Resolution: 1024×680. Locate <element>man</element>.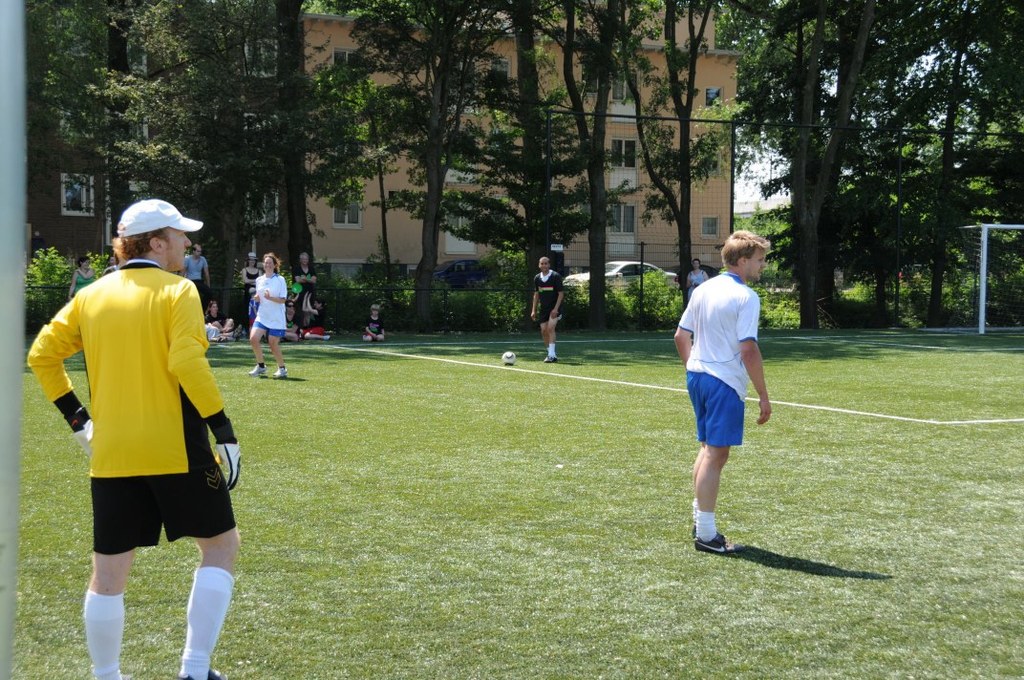
293:255:321:293.
